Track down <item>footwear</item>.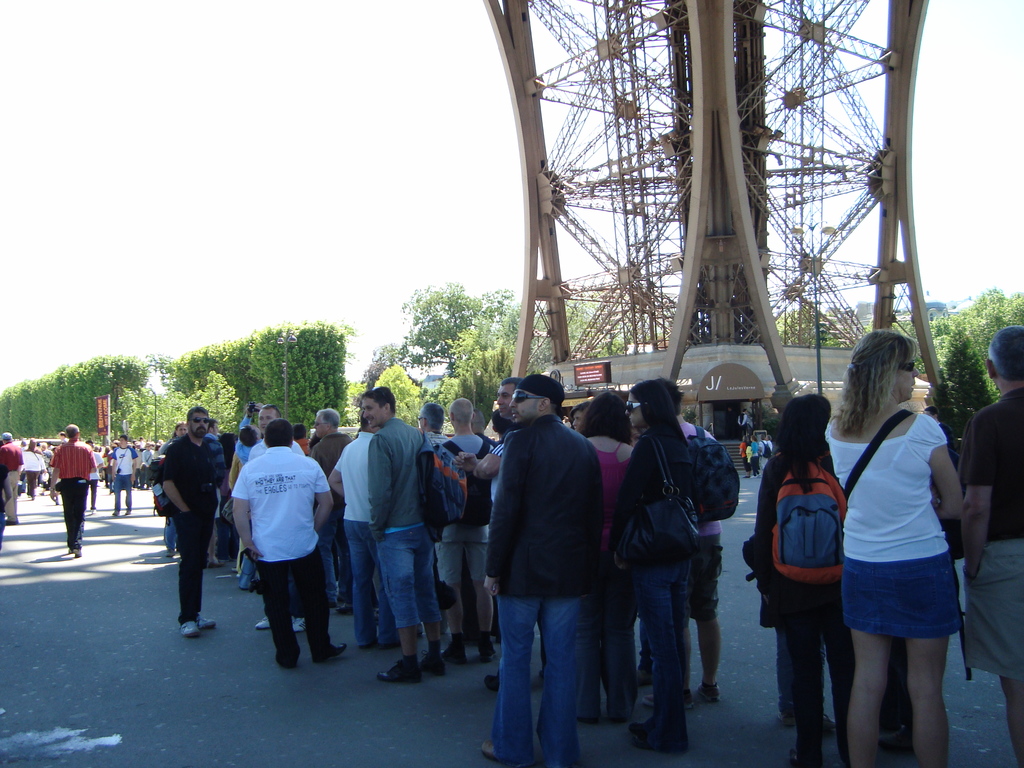
Tracked to 774 708 797 724.
